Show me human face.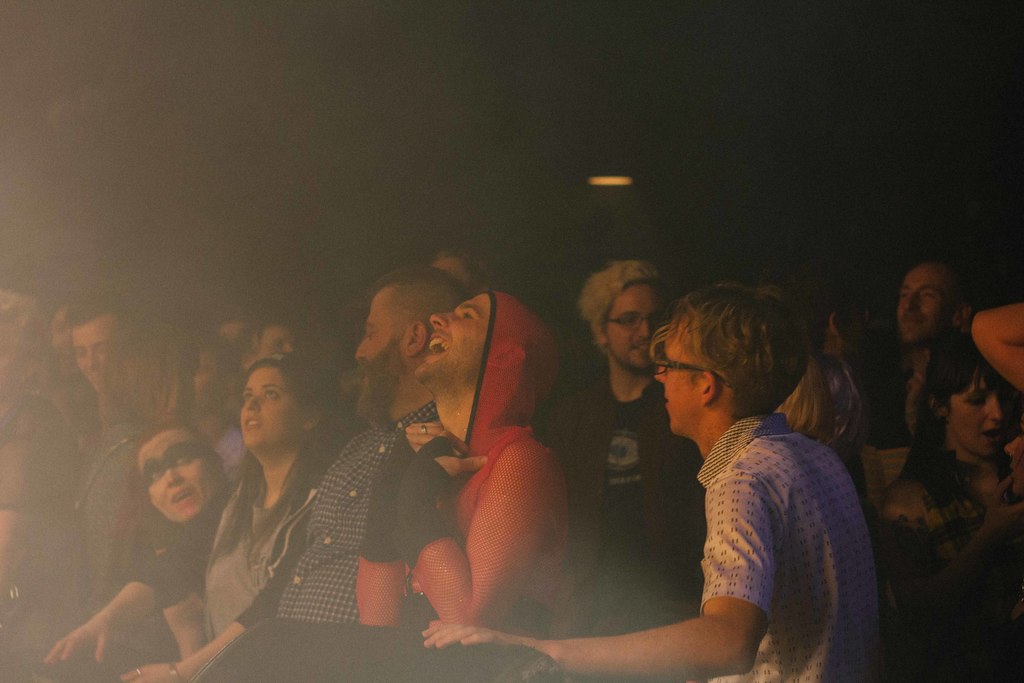
human face is here: {"left": 954, "top": 377, "right": 1007, "bottom": 461}.
